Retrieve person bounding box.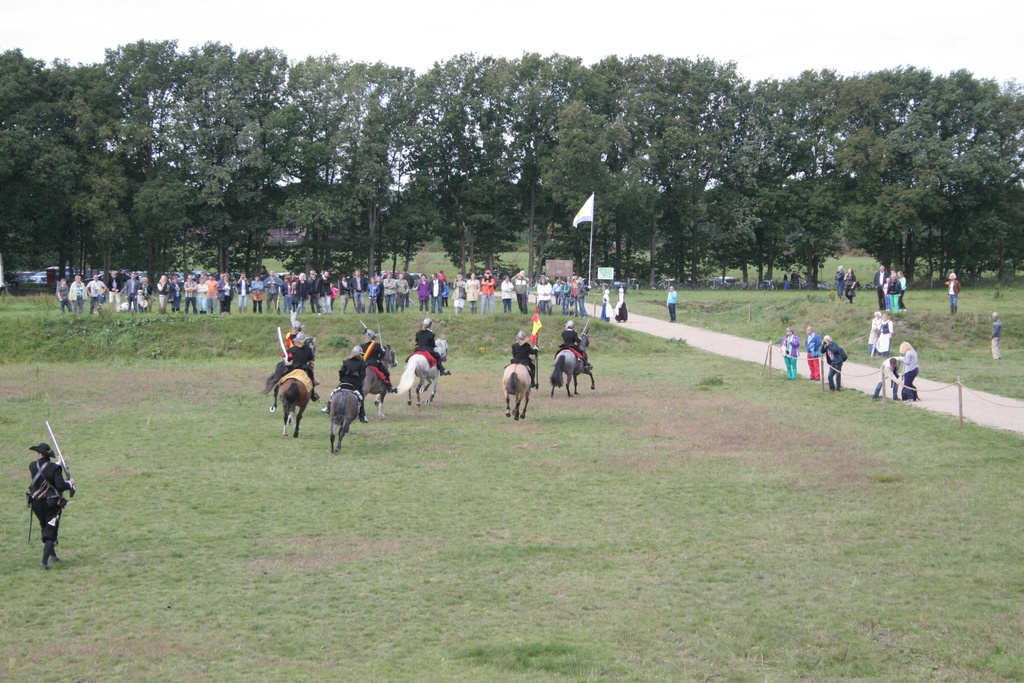
Bounding box: <box>282,278,292,312</box>.
